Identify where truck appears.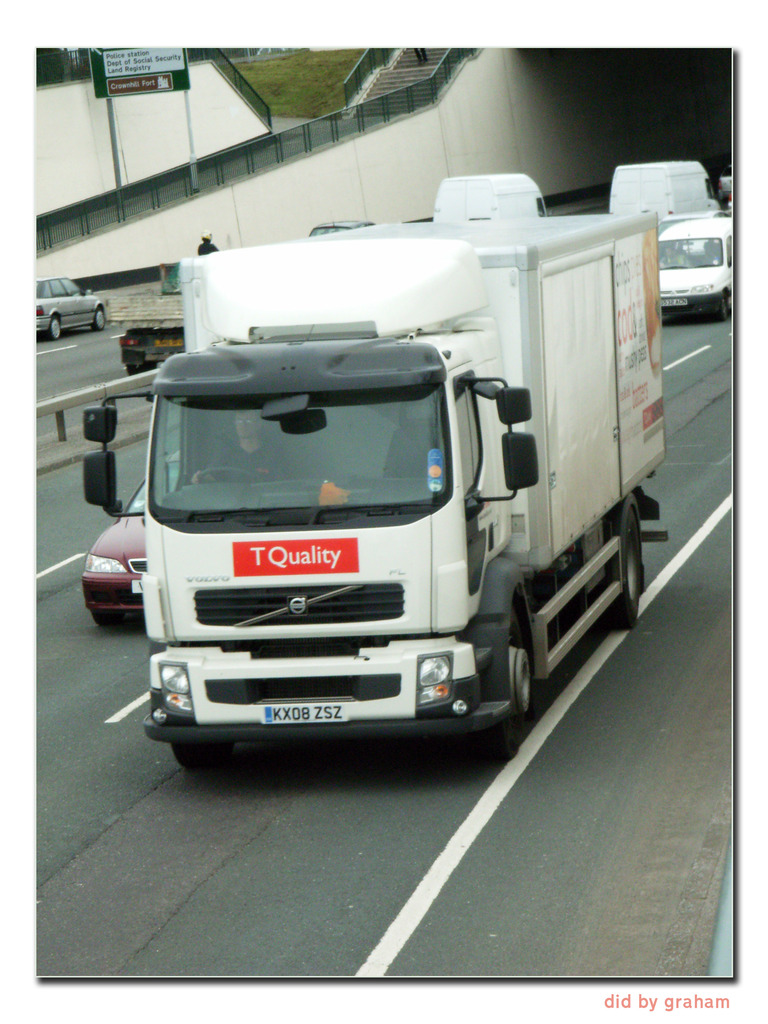
Appears at 81, 206, 675, 755.
